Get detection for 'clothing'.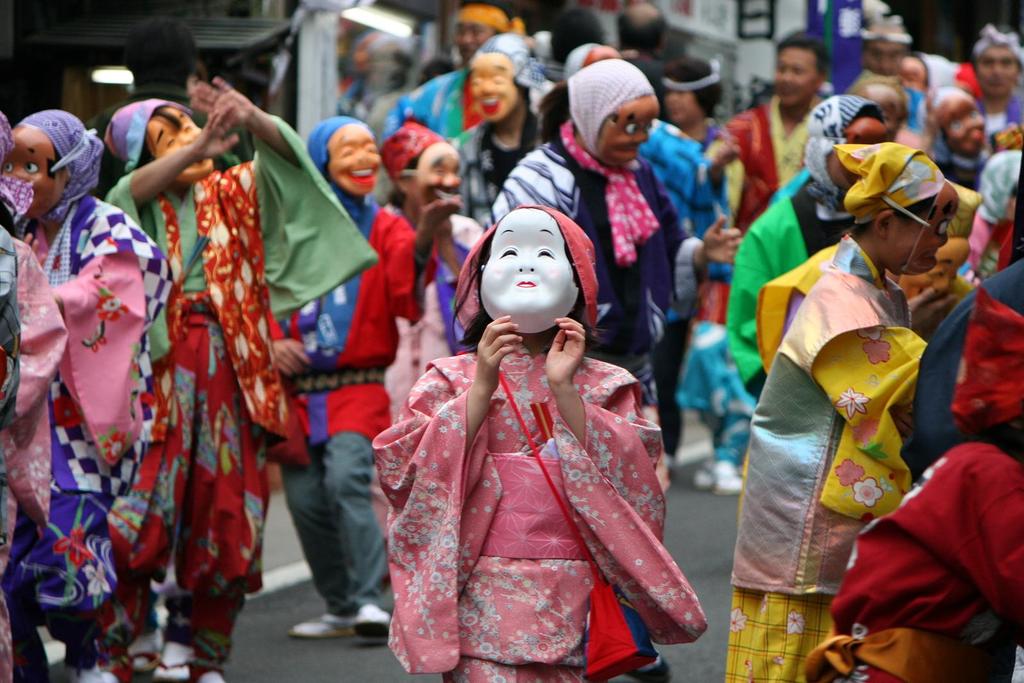
Detection: 720/144/925/682.
